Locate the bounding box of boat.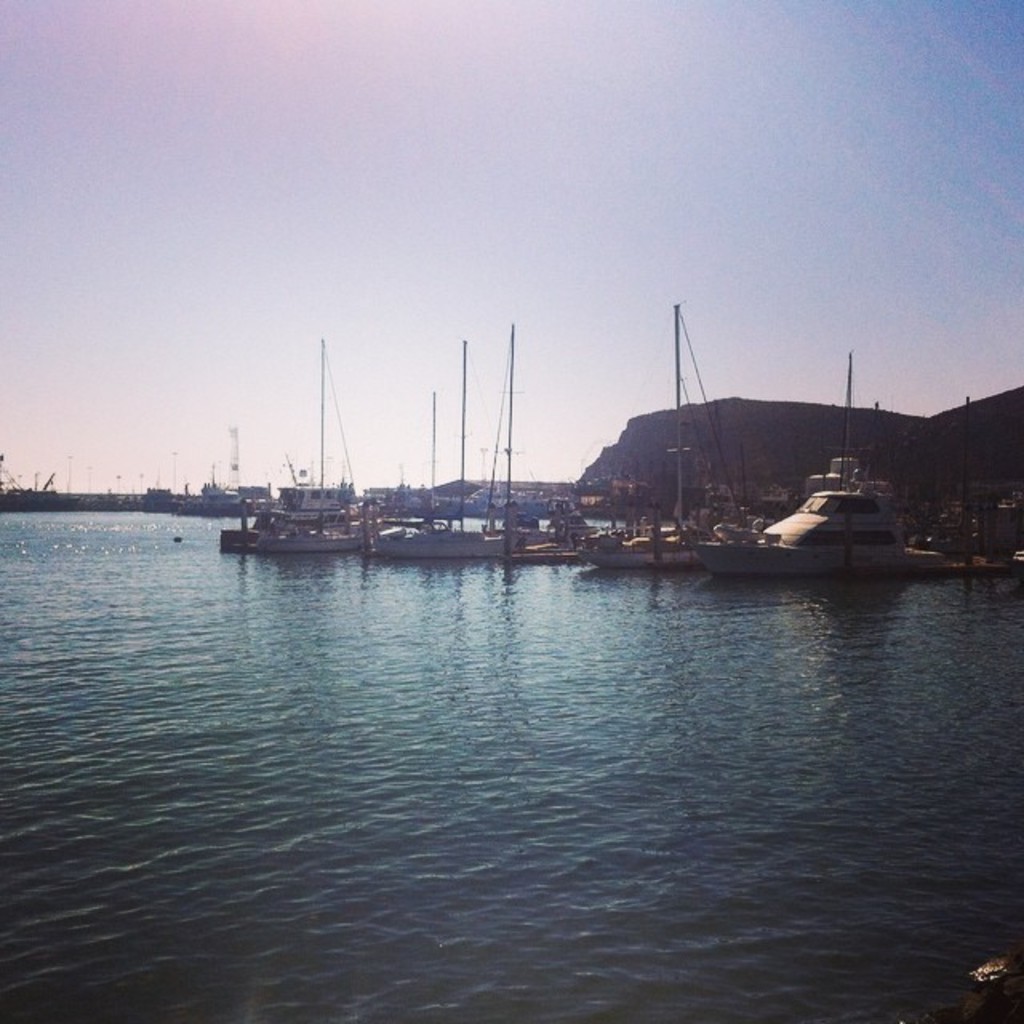
Bounding box: (x1=688, y1=355, x2=941, y2=573).
